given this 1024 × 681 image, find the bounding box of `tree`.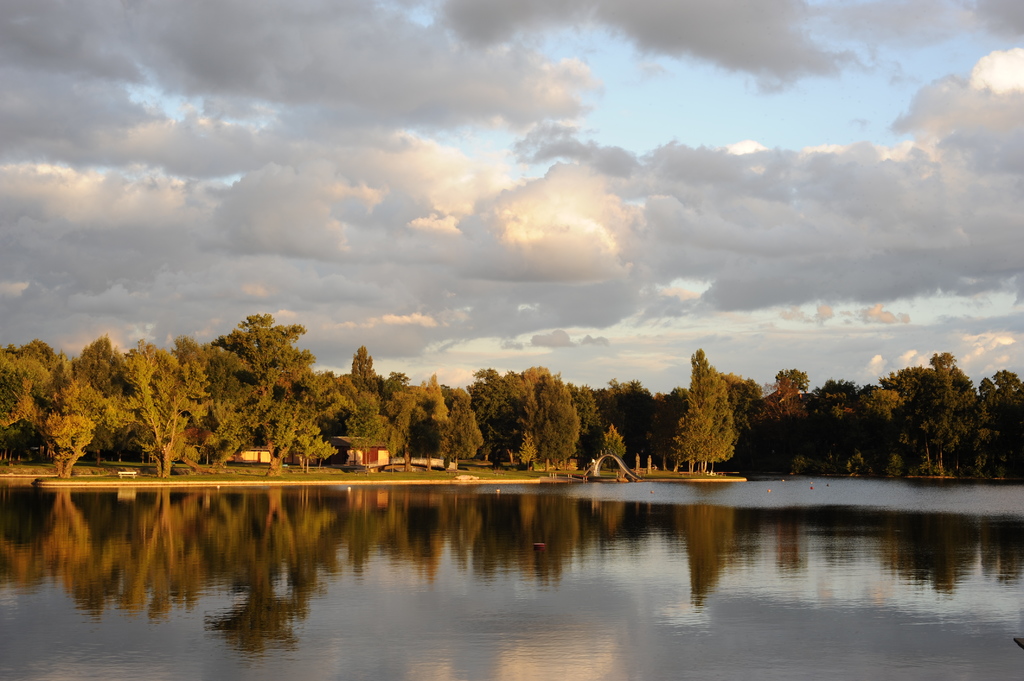
region(116, 339, 210, 476).
